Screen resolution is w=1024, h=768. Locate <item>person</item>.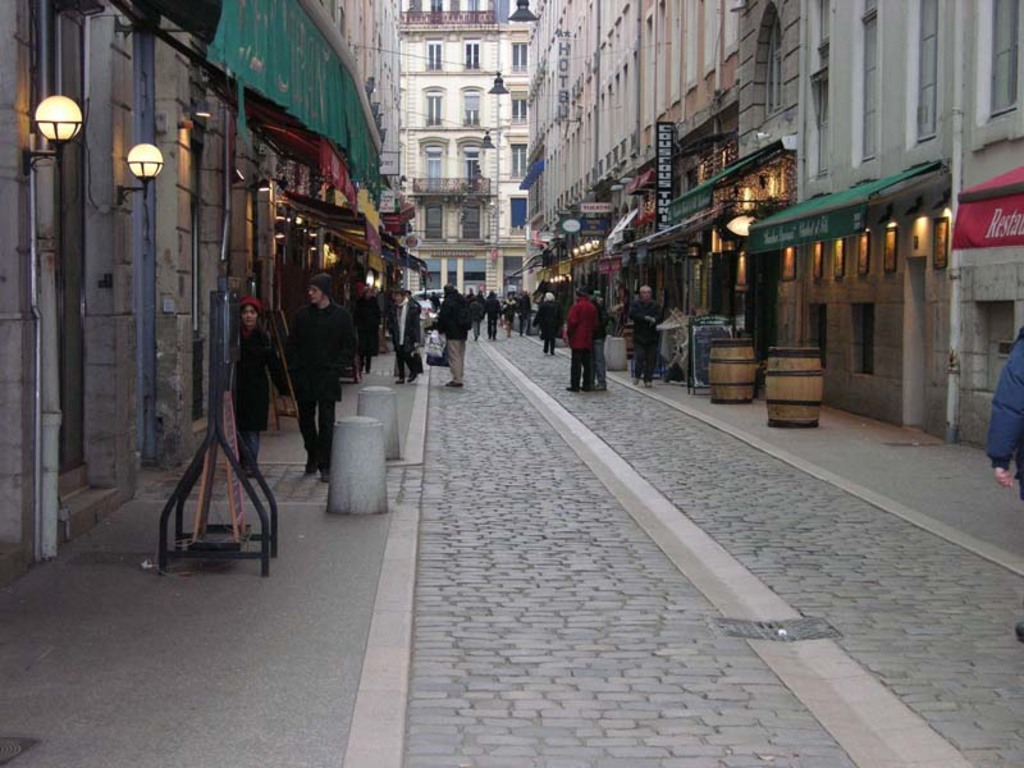
Rect(627, 285, 663, 383).
